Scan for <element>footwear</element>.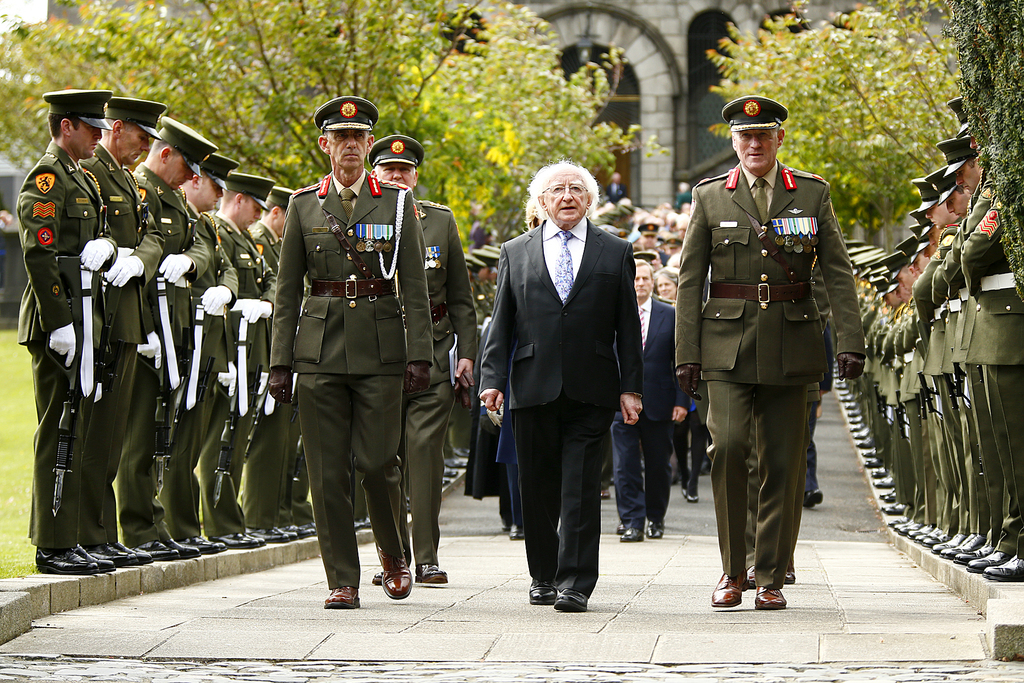
Scan result: BBox(139, 539, 183, 562).
